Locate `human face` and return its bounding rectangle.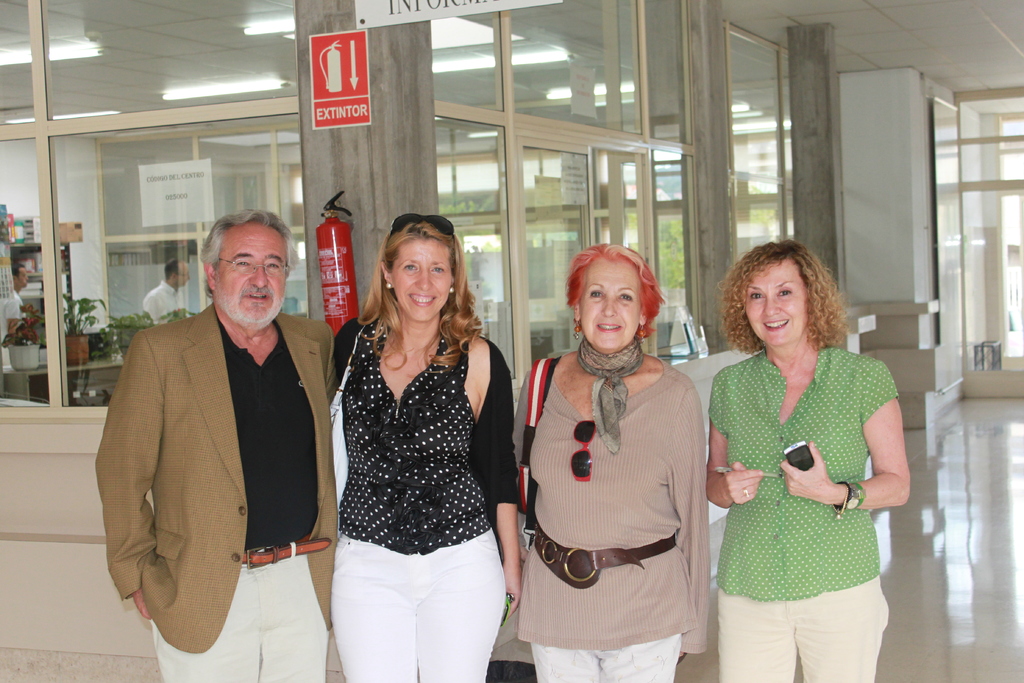
pyautogui.locateOnScreen(735, 258, 814, 343).
